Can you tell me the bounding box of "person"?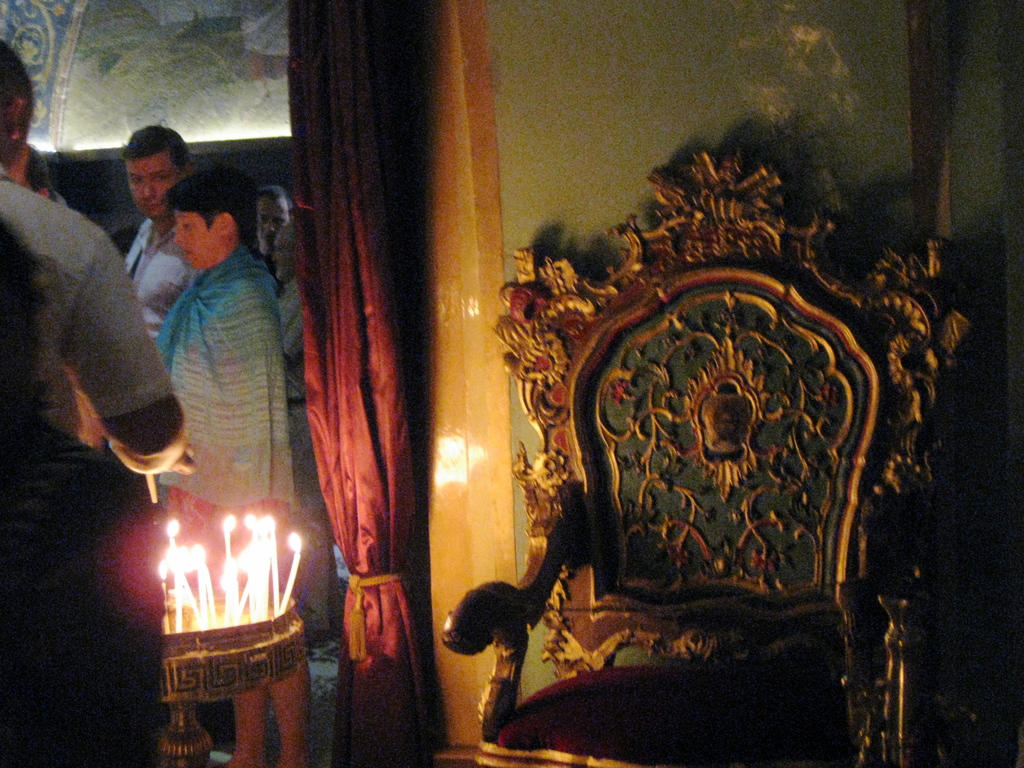
region(250, 187, 293, 291).
